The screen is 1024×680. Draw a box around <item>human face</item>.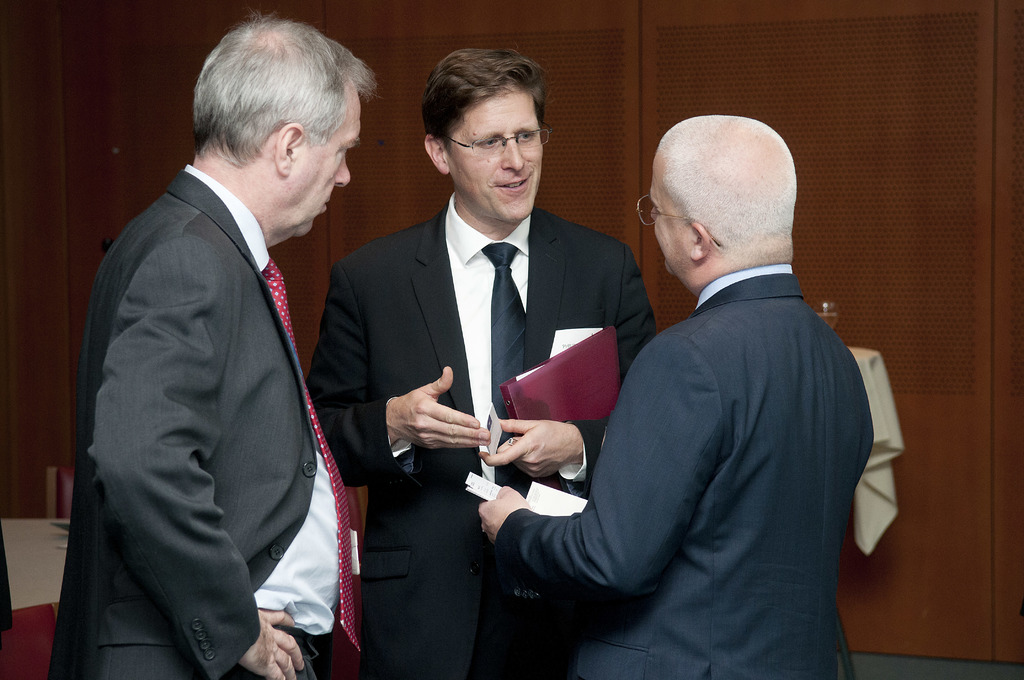
(left=289, top=83, right=362, bottom=234).
